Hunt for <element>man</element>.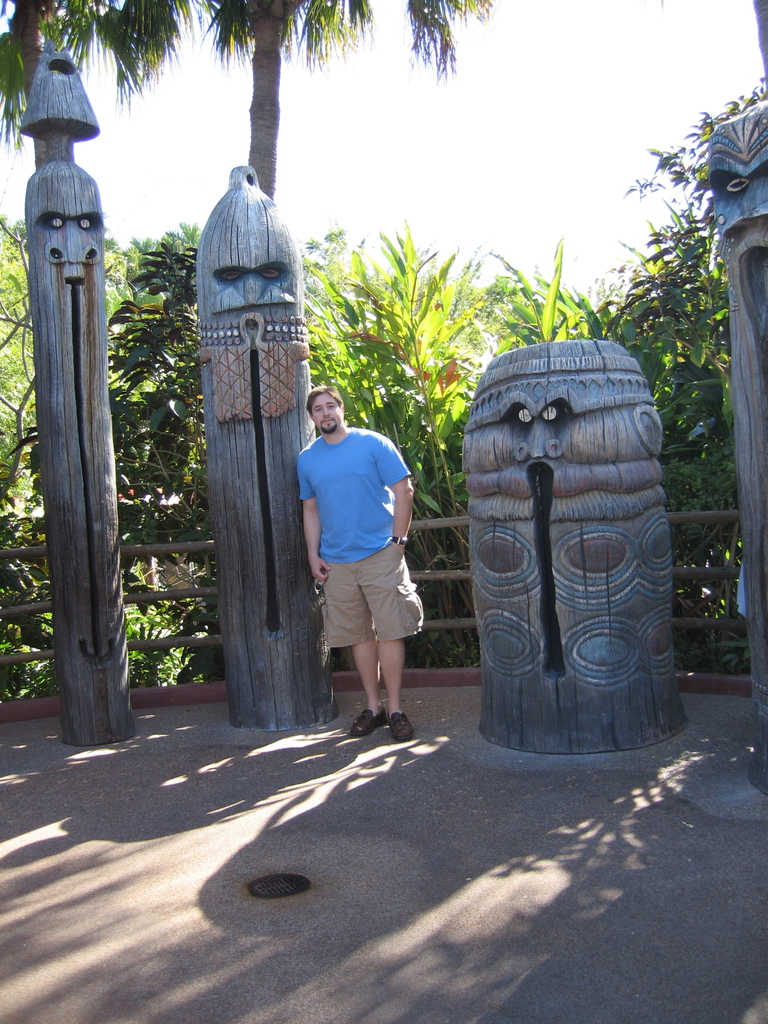
Hunted down at <region>295, 376, 438, 740</region>.
